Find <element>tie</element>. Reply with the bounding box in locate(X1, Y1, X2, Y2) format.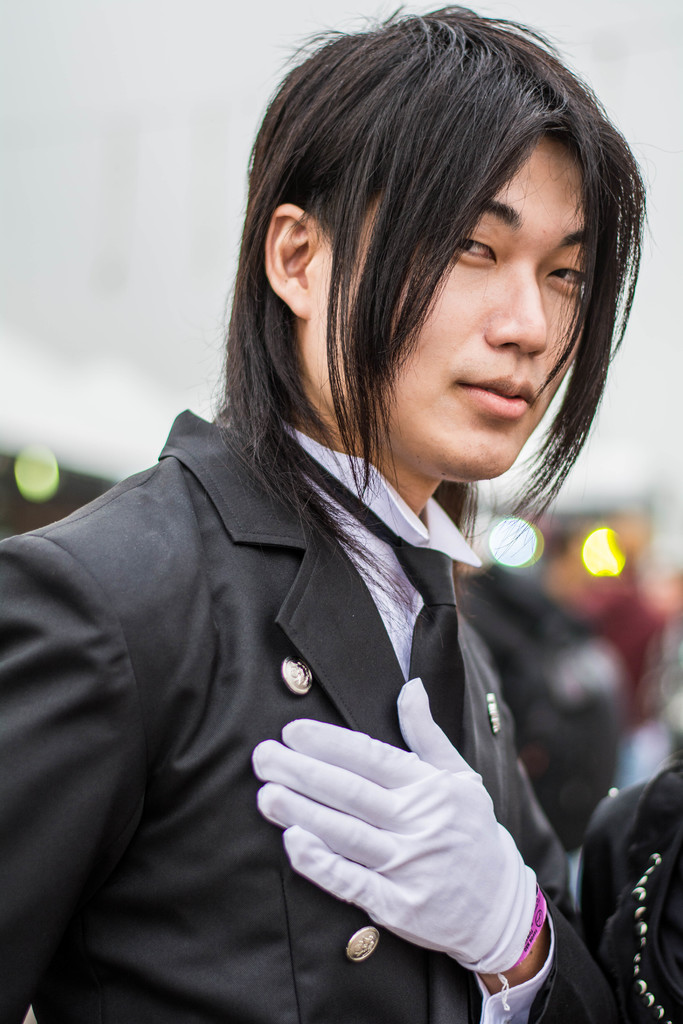
locate(271, 426, 468, 745).
